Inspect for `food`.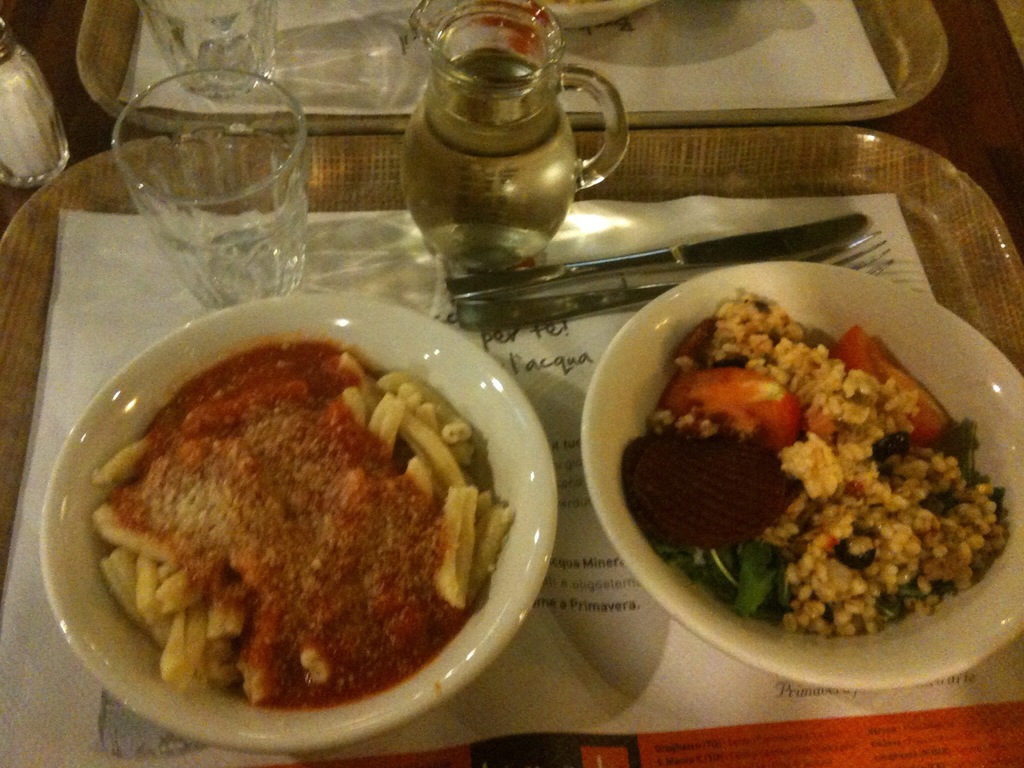
Inspection: select_region(474, 0, 659, 59).
